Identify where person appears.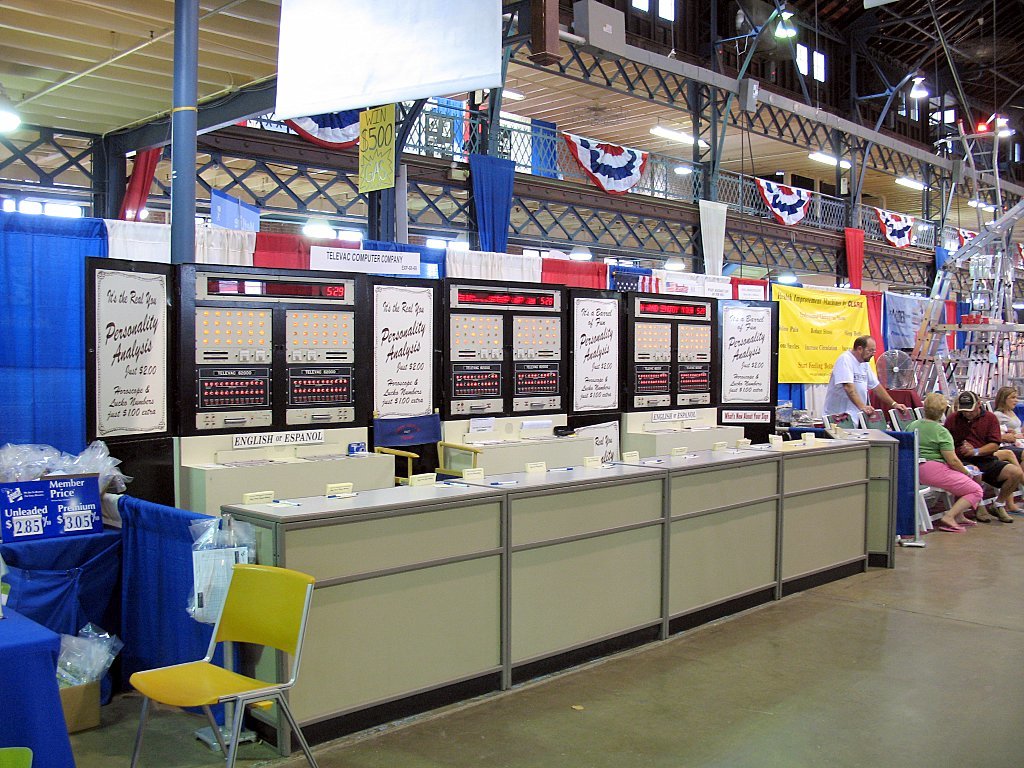
Appears at [left=825, top=333, right=908, bottom=439].
